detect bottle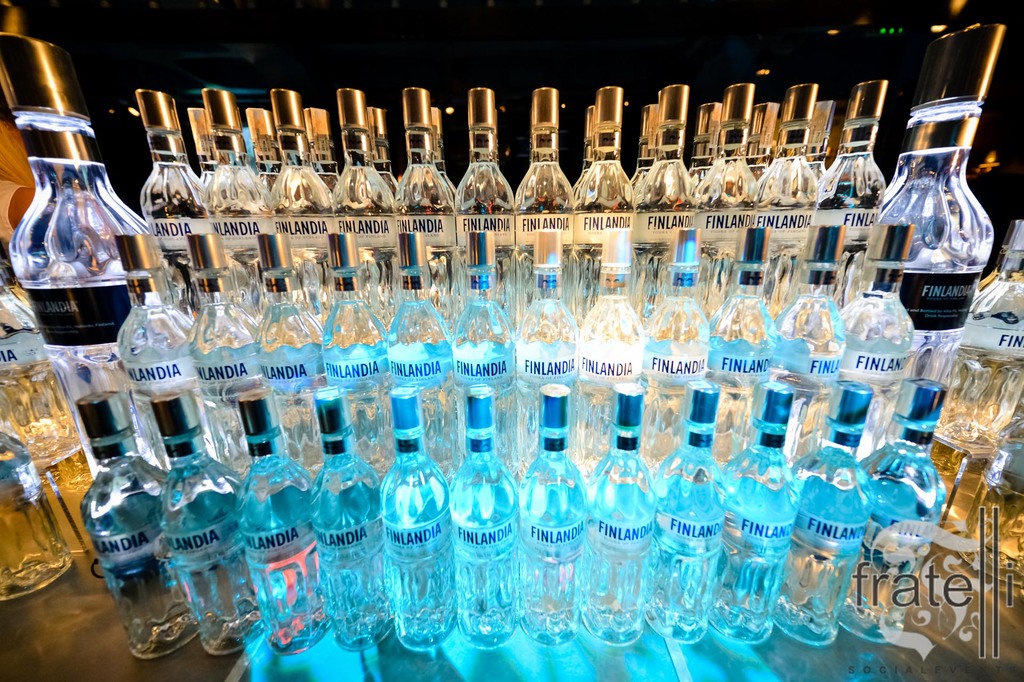
crop(509, 228, 579, 480)
